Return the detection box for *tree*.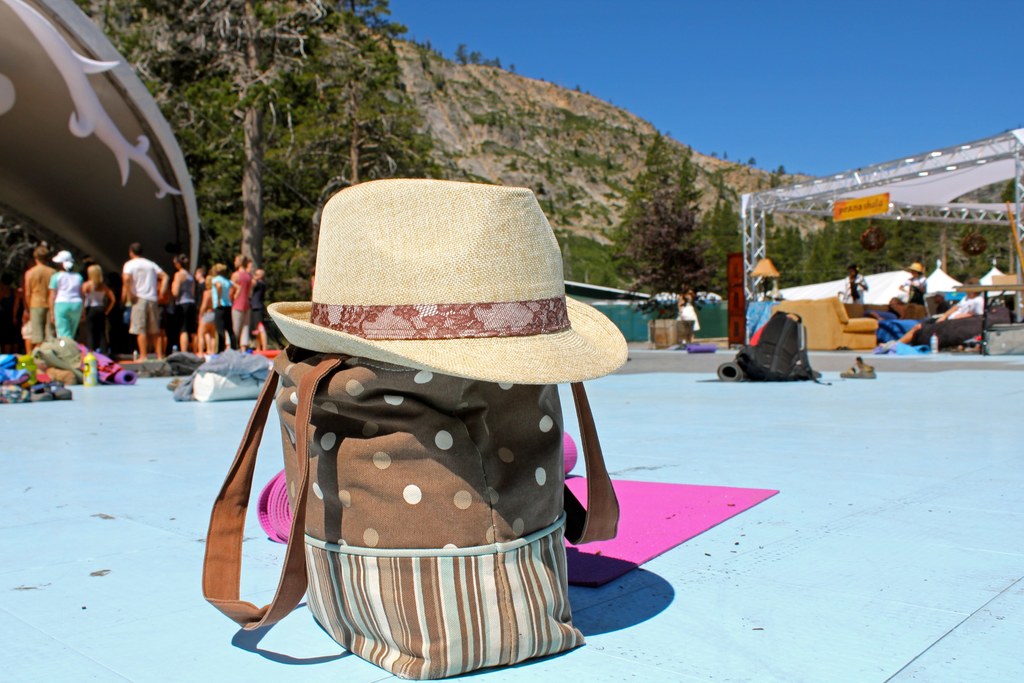
box=[611, 184, 713, 319].
